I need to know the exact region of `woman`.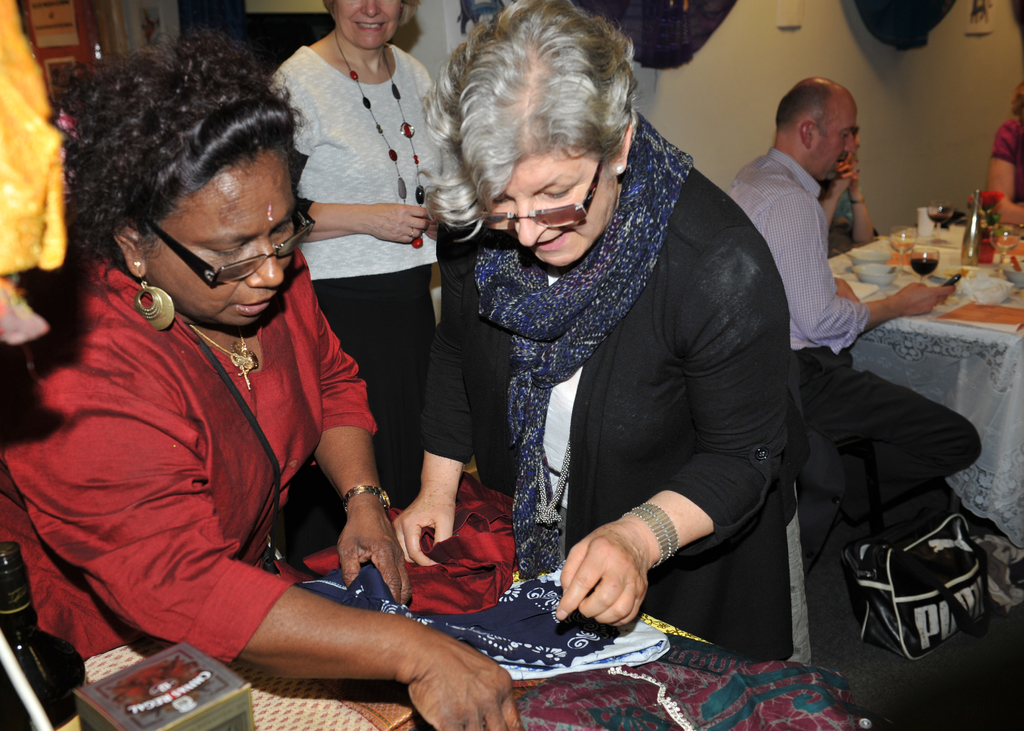
Region: (left=430, top=0, right=785, bottom=661).
